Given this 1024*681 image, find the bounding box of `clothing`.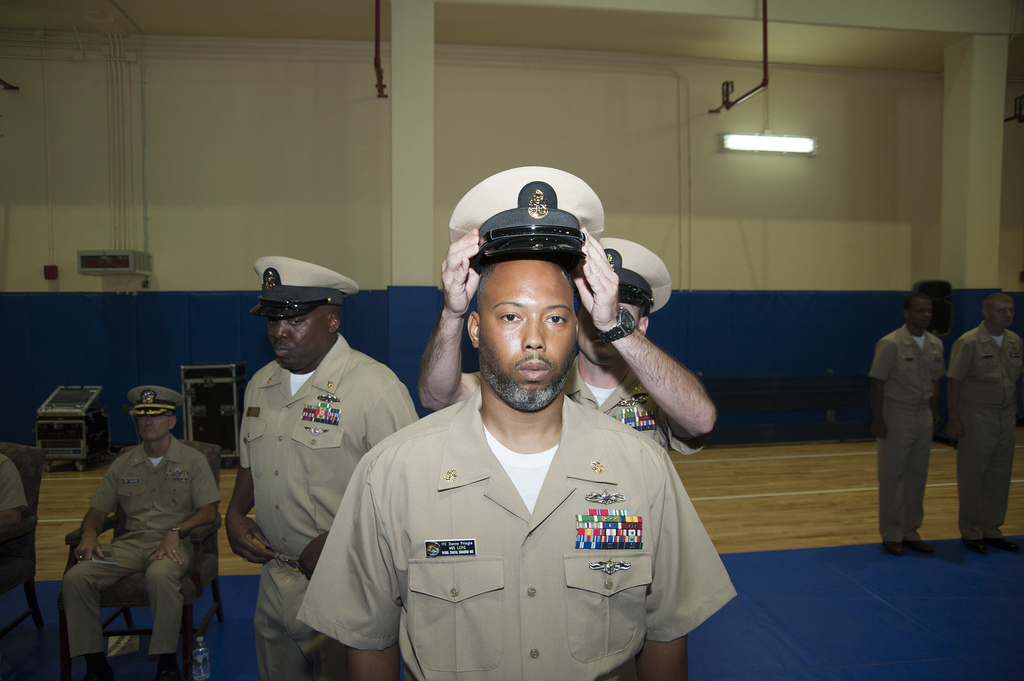
[870,318,944,533].
